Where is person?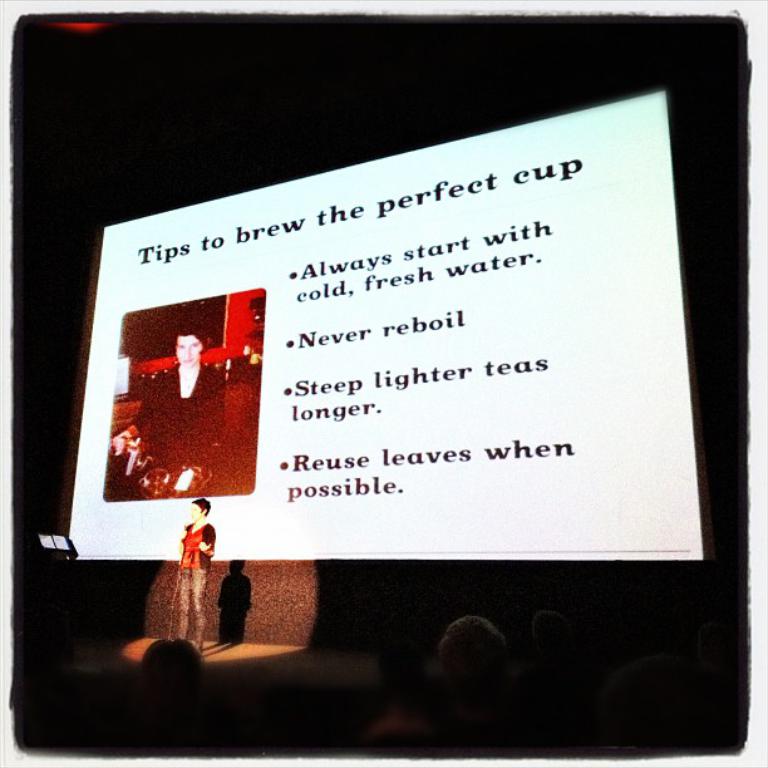
locate(114, 279, 255, 541).
